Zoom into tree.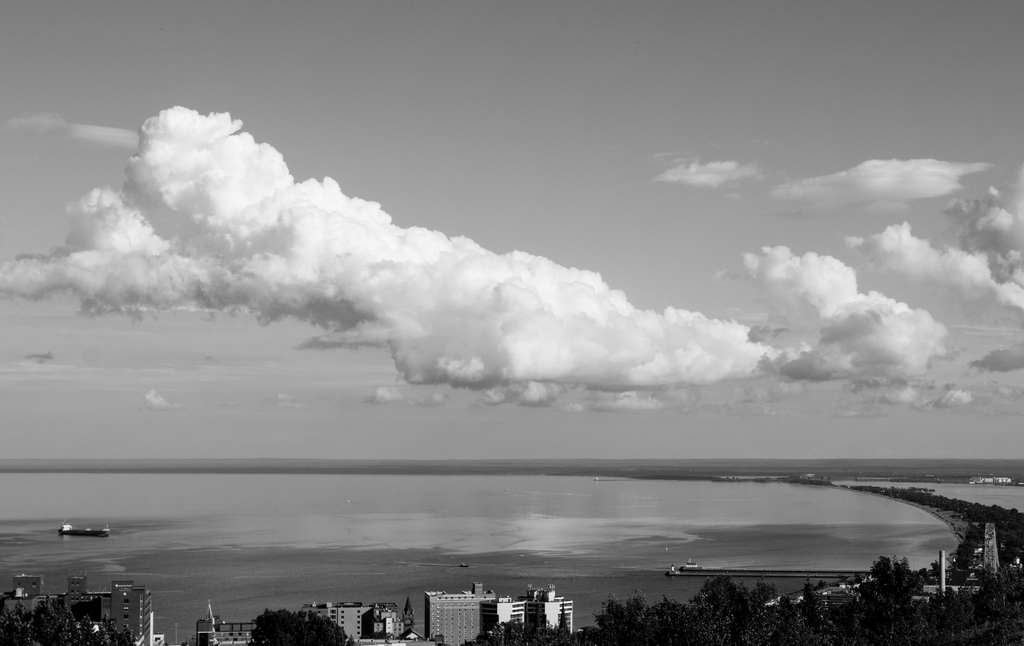
Zoom target: {"x1": 248, "y1": 611, "x2": 359, "y2": 645}.
